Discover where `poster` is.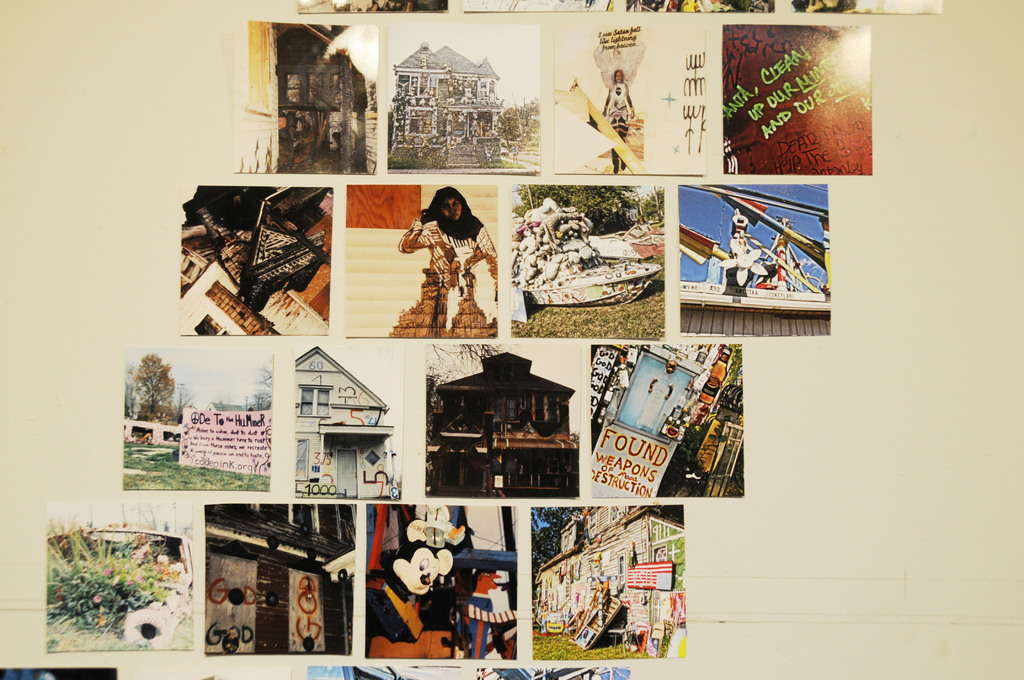
Discovered at 530 502 685 660.
